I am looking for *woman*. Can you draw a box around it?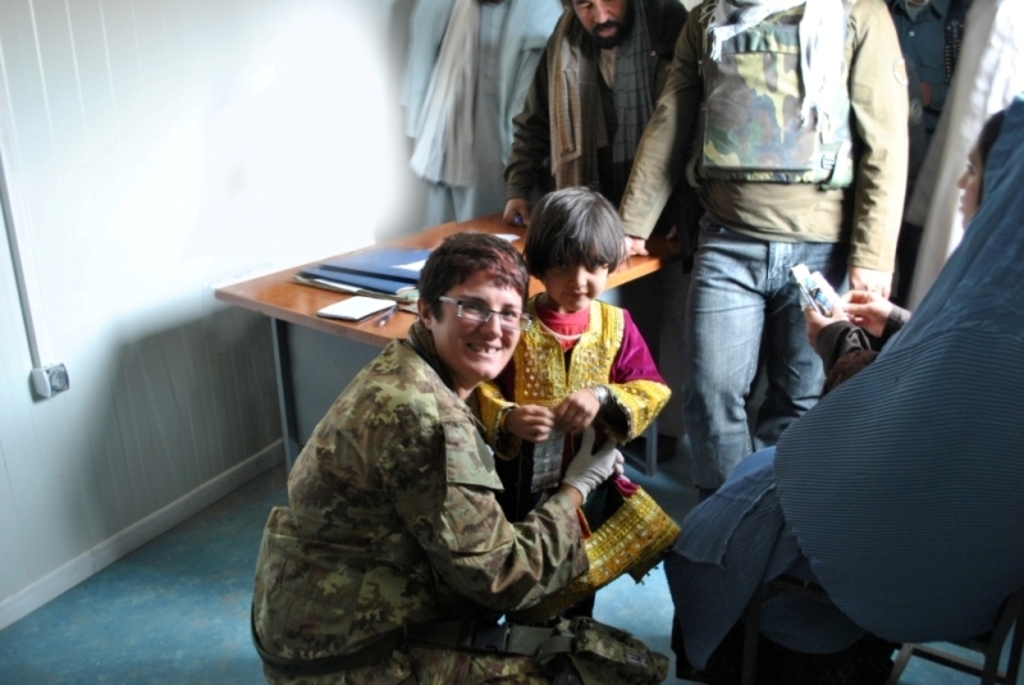
Sure, the bounding box is region(278, 138, 763, 684).
